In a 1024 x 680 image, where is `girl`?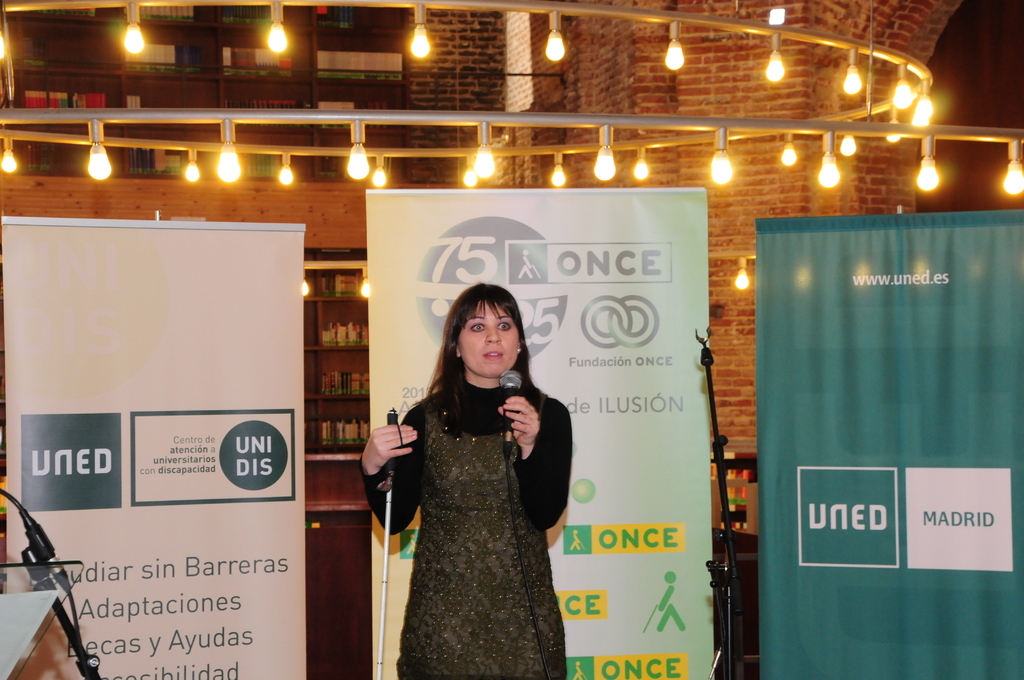
left=360, top=287, right=571, bottom=679.
